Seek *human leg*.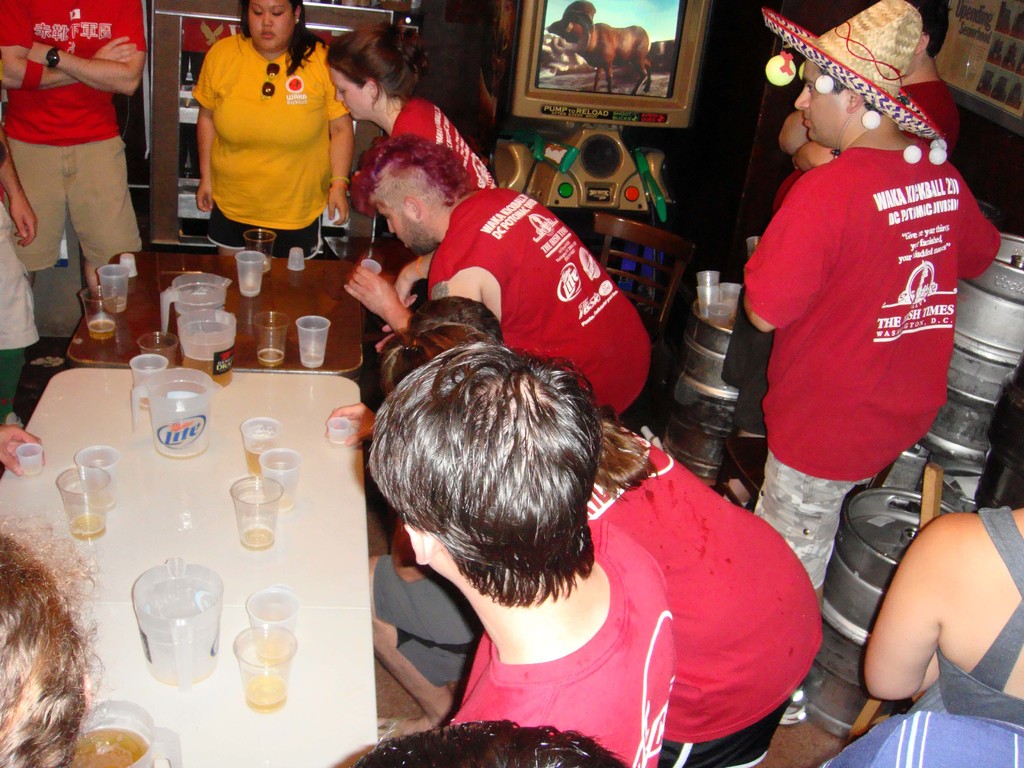
BBox(754, 451, 852, 724).
